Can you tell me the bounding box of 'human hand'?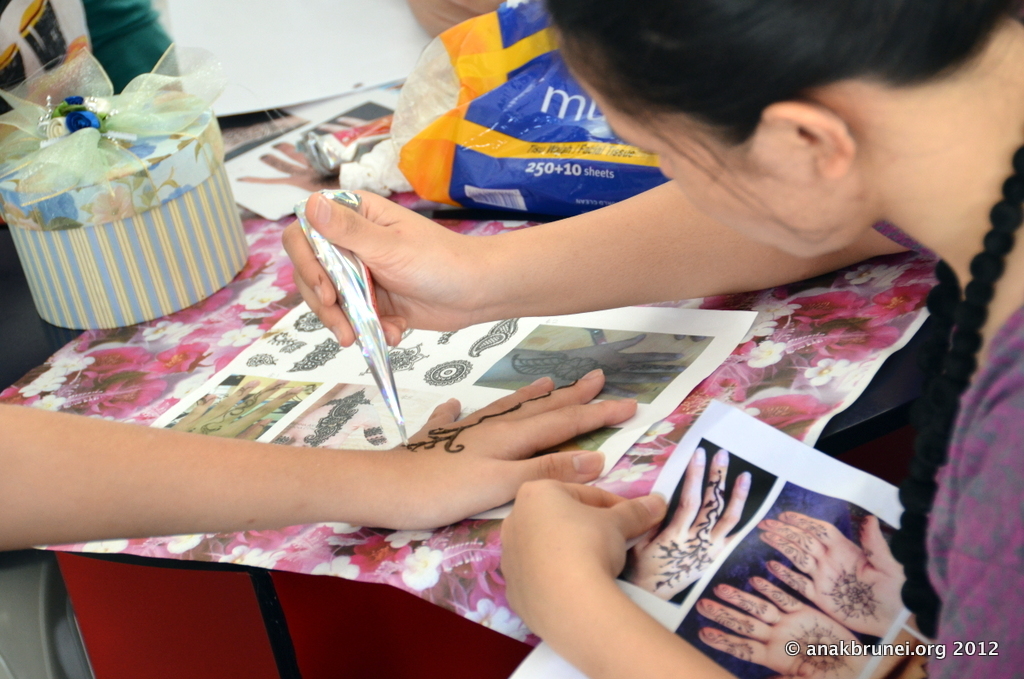
x1=281, y1=190, x2=470, y2=348.
